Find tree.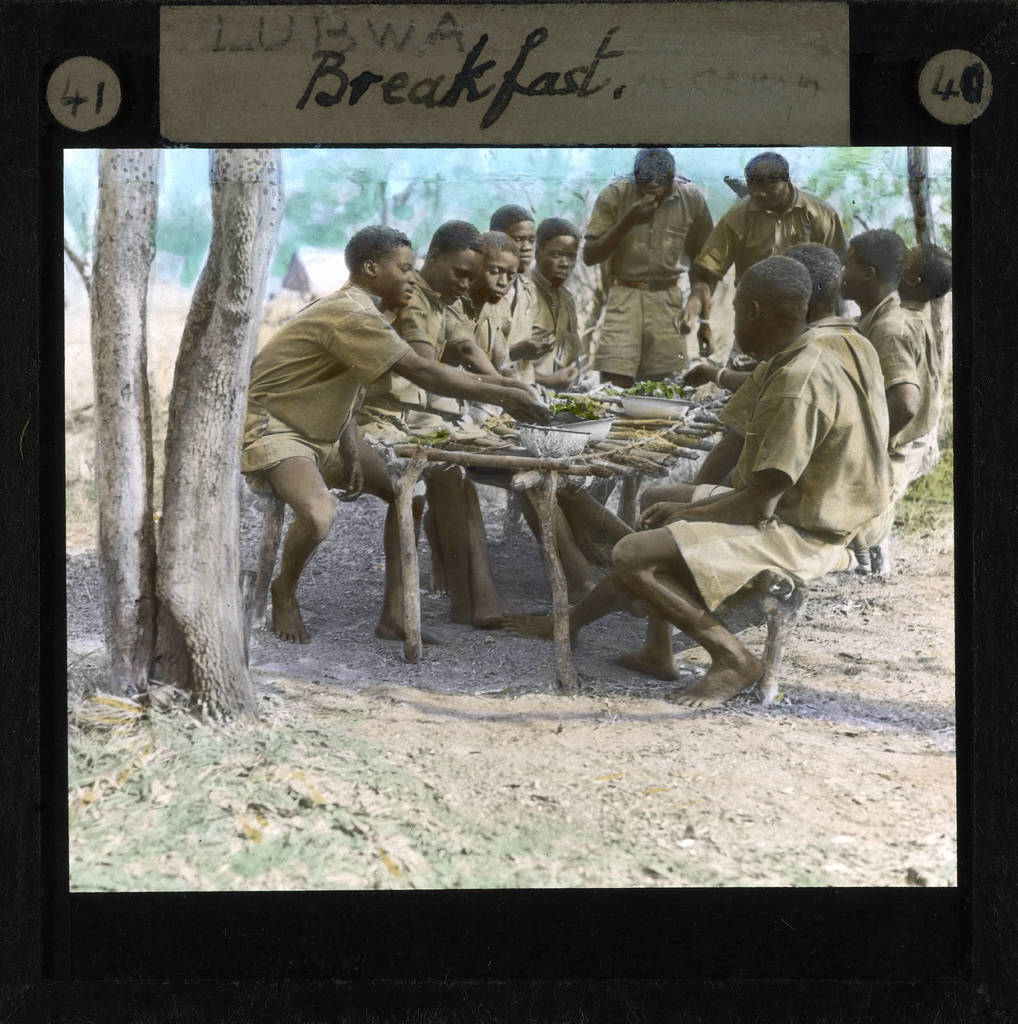
[x1=286, y1=147, x2=638, y2=237].
